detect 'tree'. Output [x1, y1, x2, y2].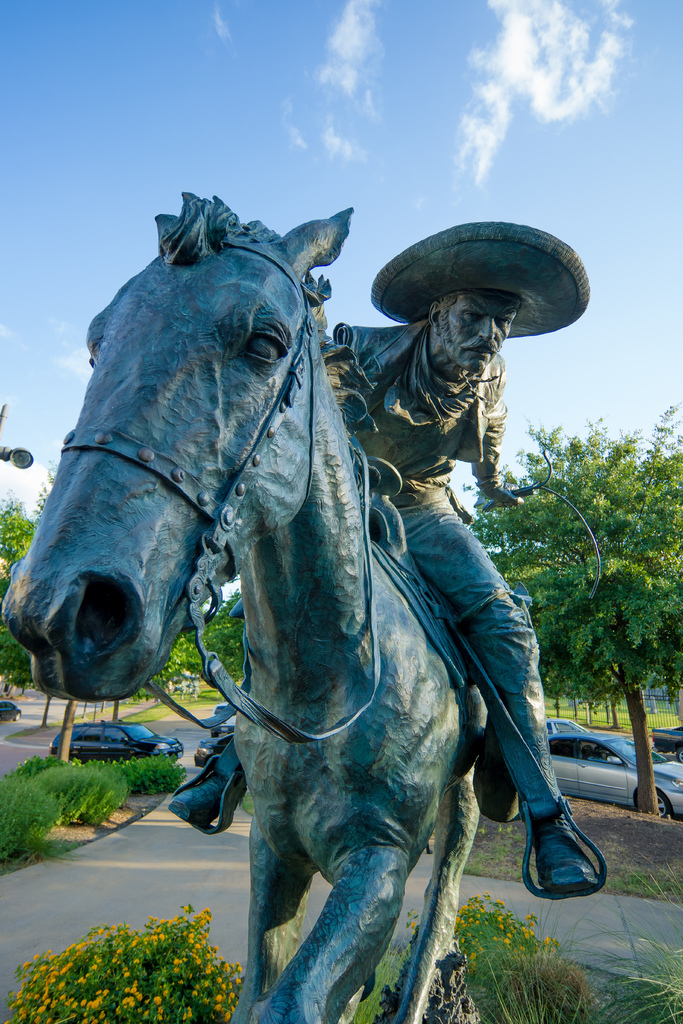
[485, 407, 679, 806].
